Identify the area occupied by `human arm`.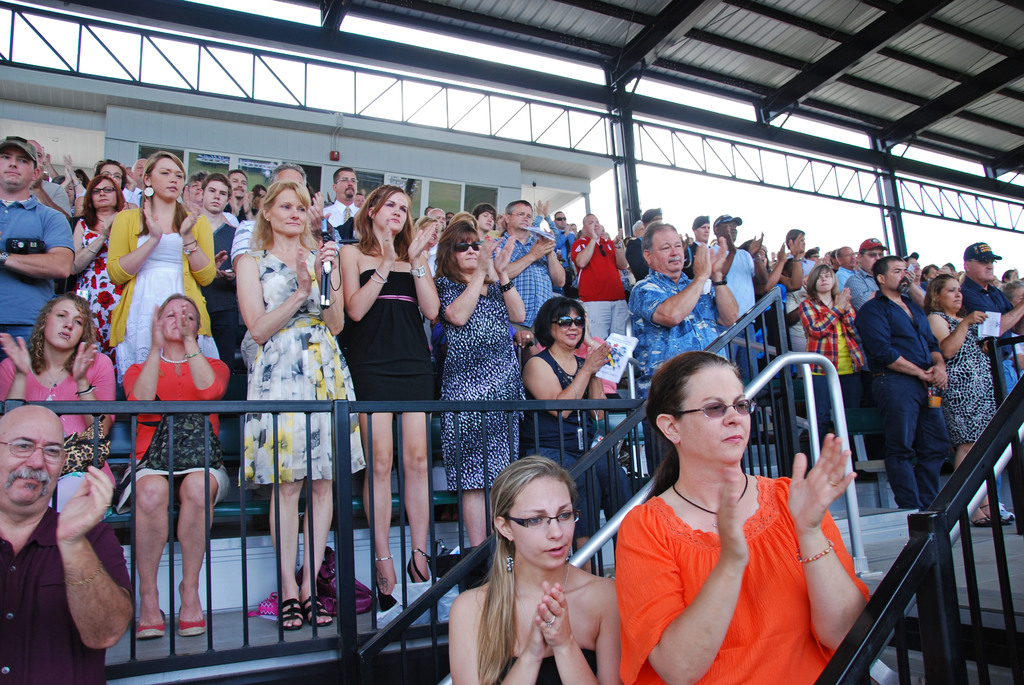
Area: bbox=[124, 307, 176, 407].
